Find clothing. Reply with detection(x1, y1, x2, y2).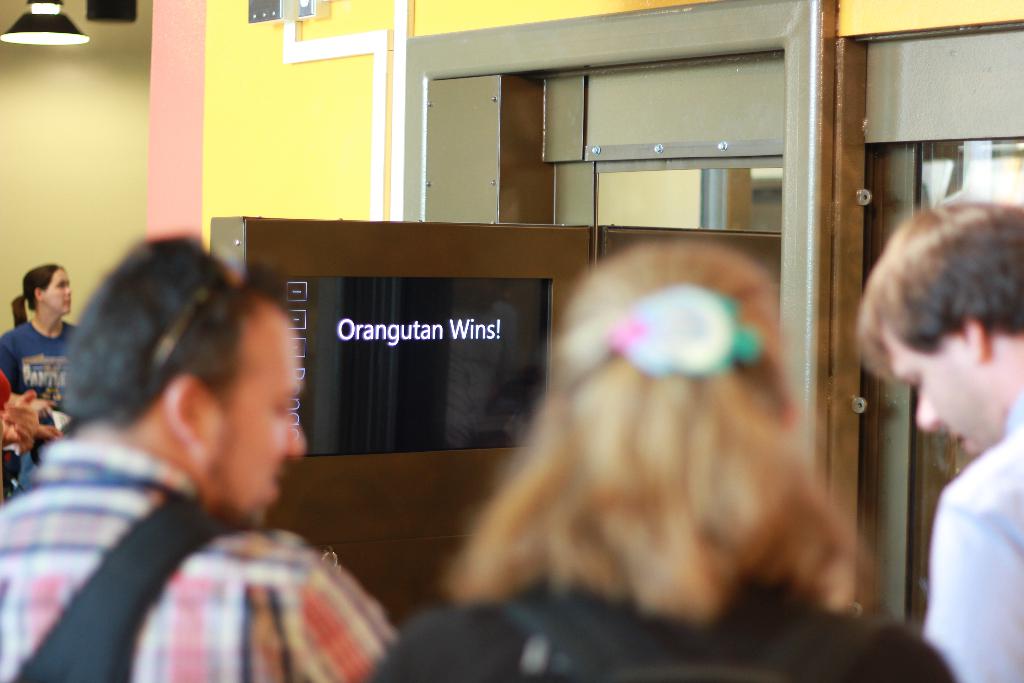
detection(362, 575, 961, 682).
